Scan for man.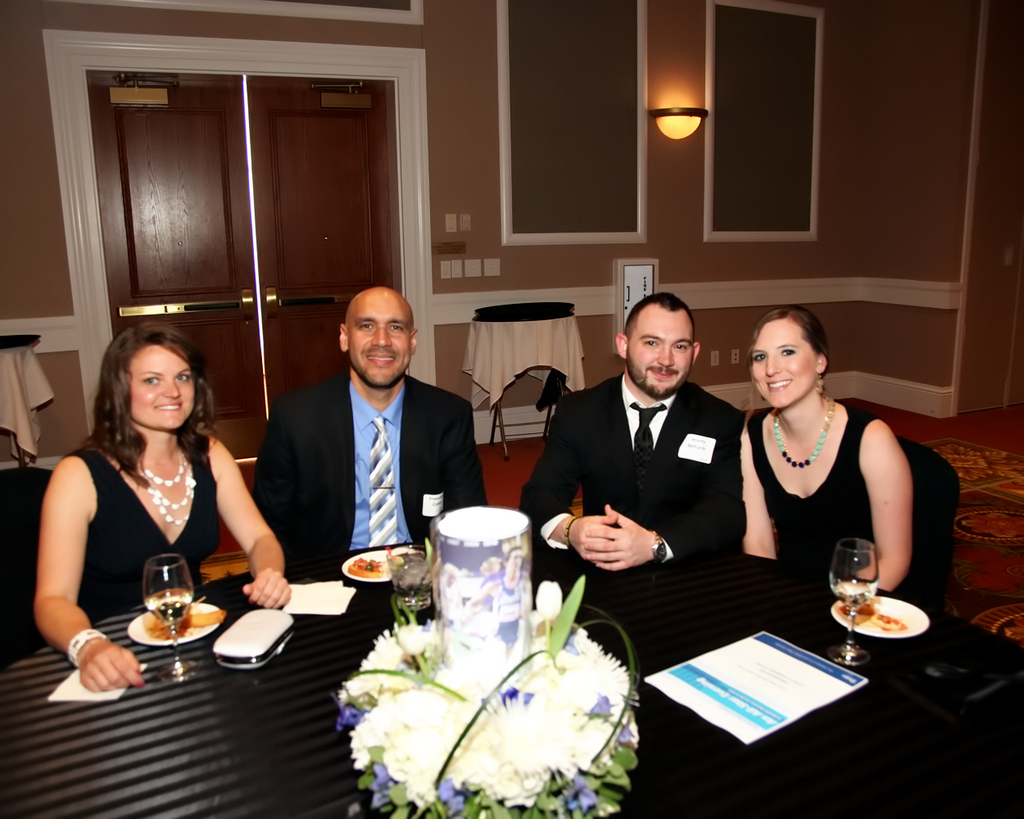
Scan result: BBox(511, 290, 750, 574).
